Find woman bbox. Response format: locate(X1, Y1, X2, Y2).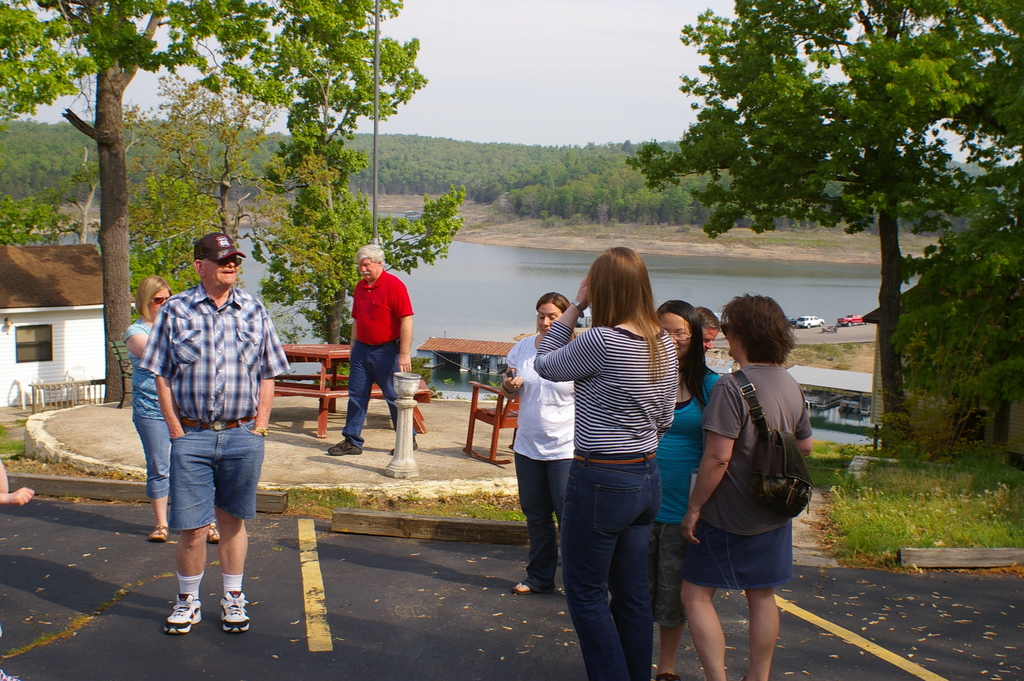
locate(653, 299, 723, 680).
